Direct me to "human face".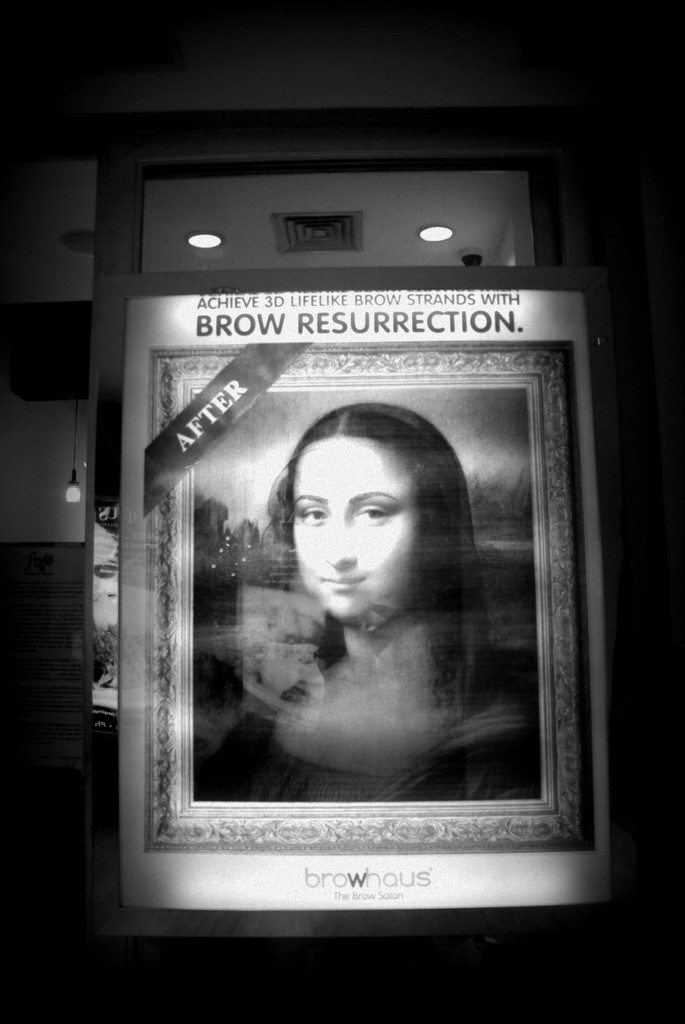
Direction: {"x1": 291, "y1": 435, "x2": 429, "y2": 624}.
